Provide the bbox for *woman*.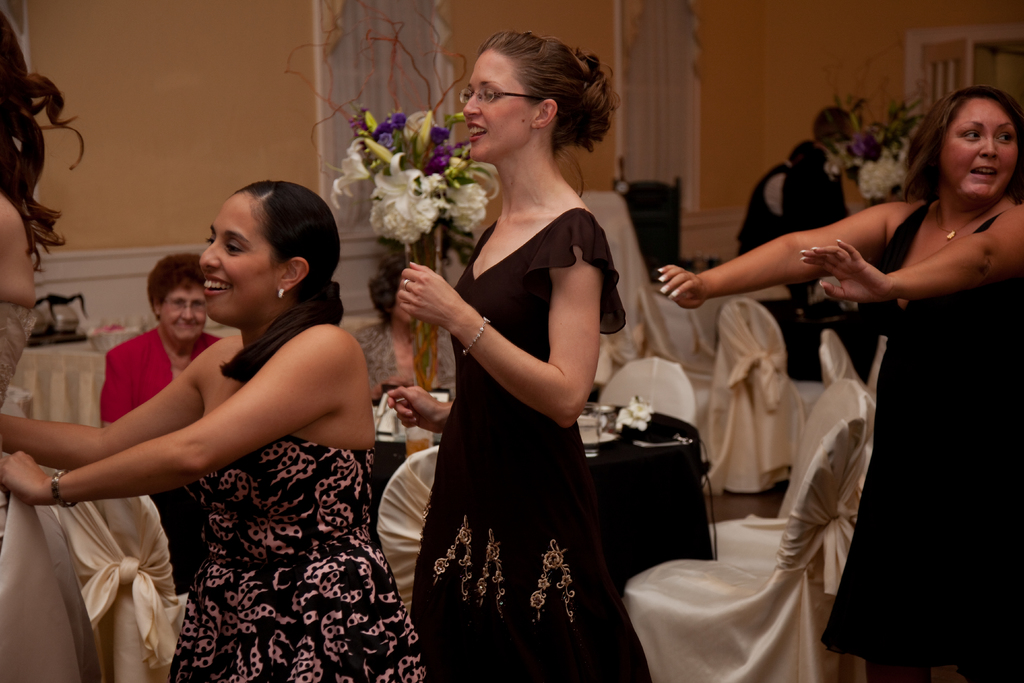
box(0, 177, 427, 682).
